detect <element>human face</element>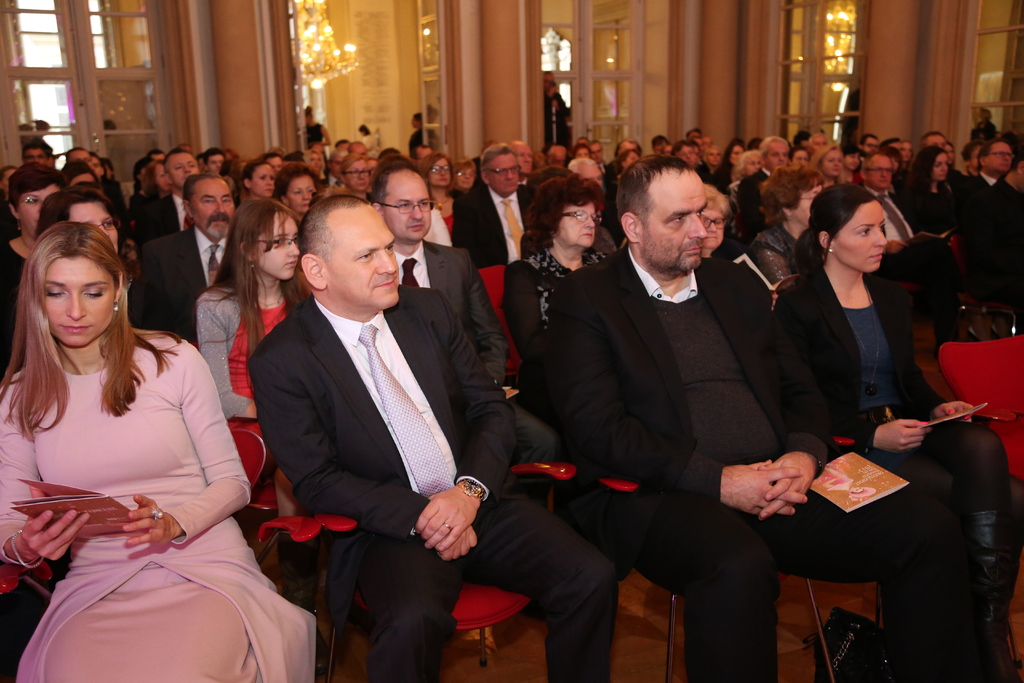
BBox(206, 154, 223, 178)
